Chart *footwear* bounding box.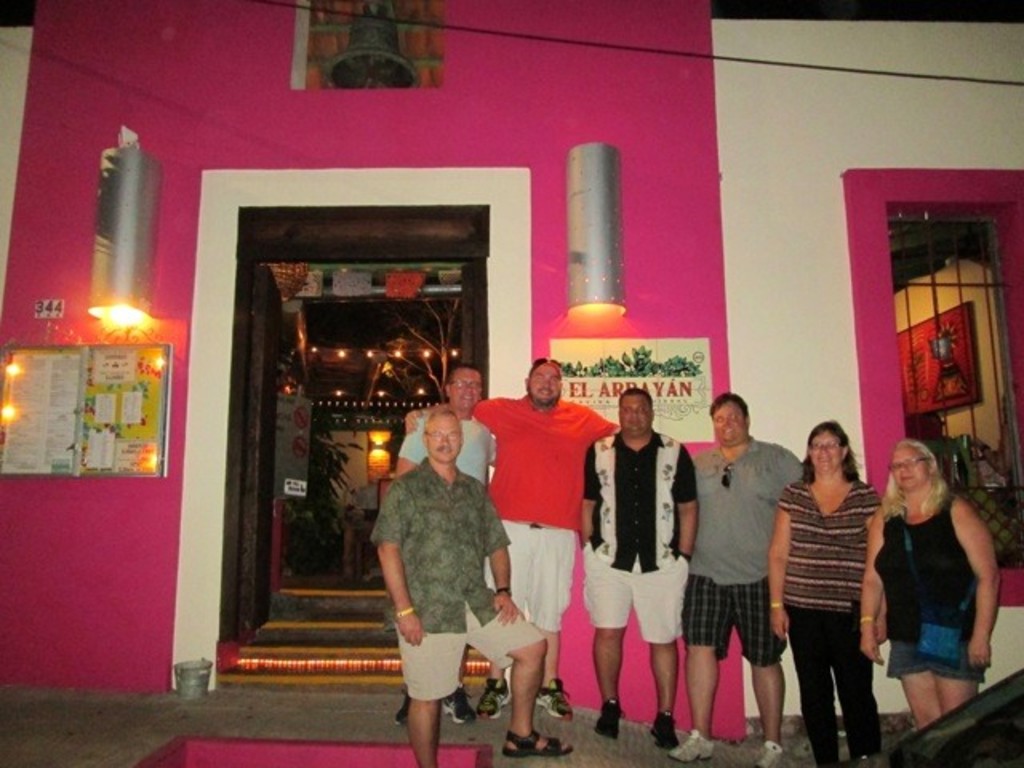
Charted: <box>672,730,717,763</box>.
